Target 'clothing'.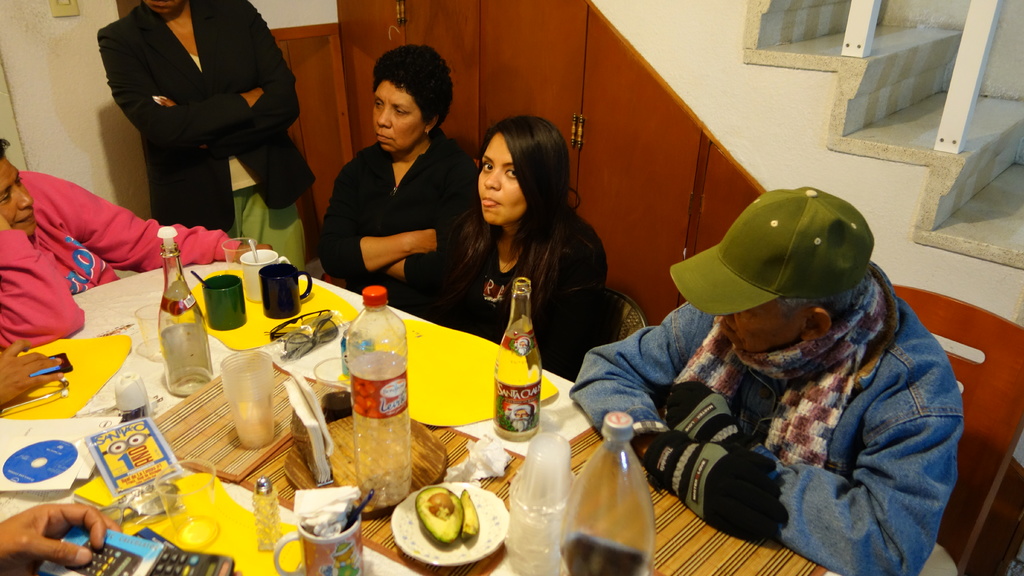
Target region: x1=94 y1=0 x2=308 y2=271.
